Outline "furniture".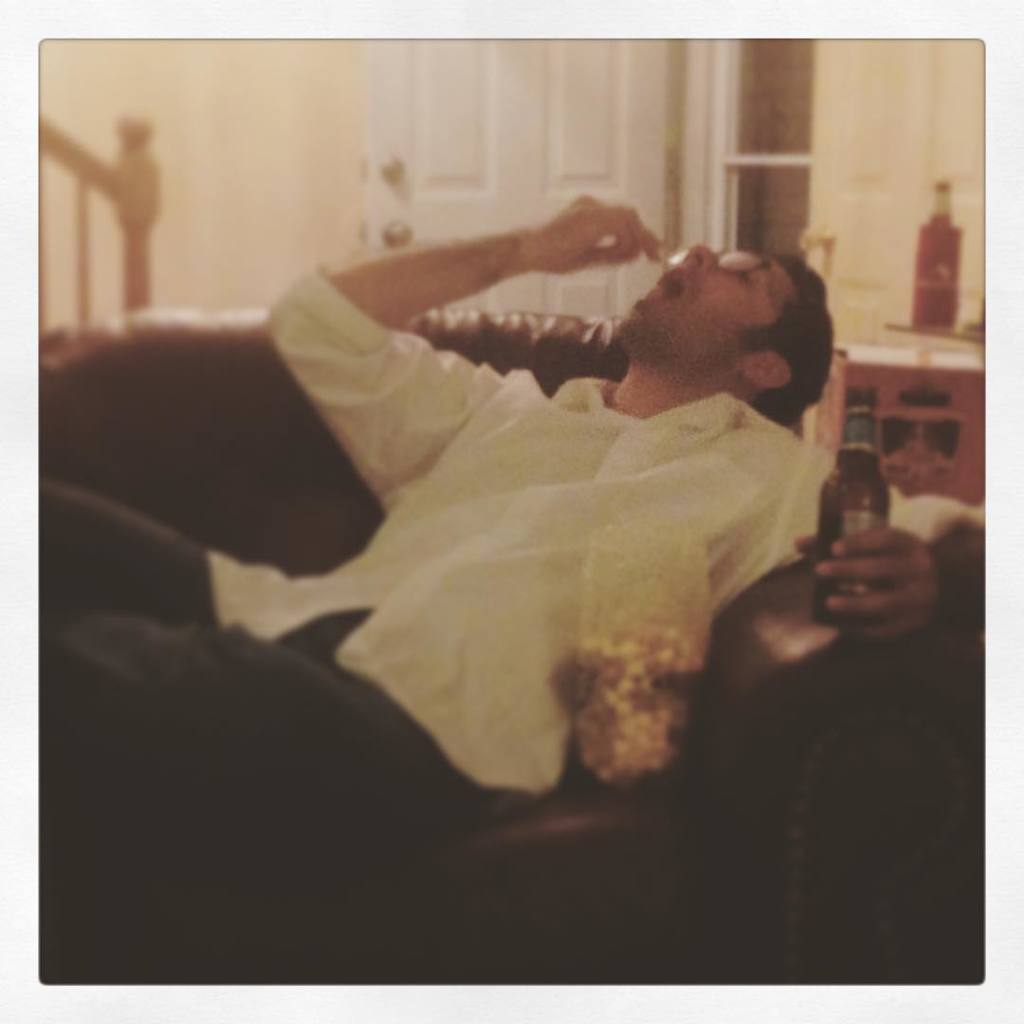
Outline: bbox(37, 306, 982, 986).
